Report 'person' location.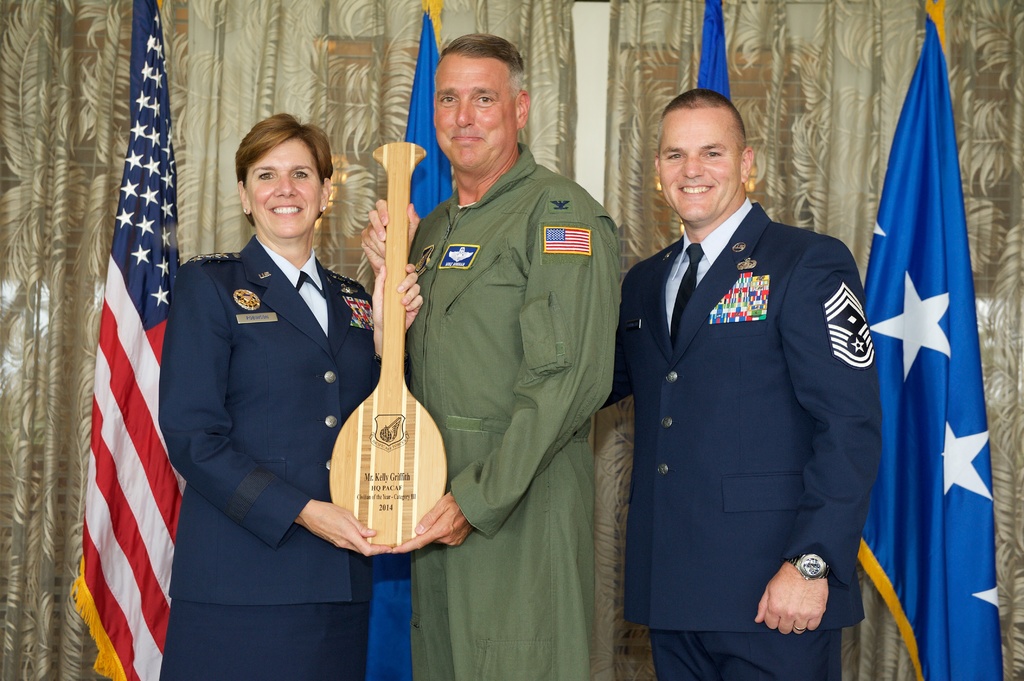
Report: box(595, 90, 881, 680).
